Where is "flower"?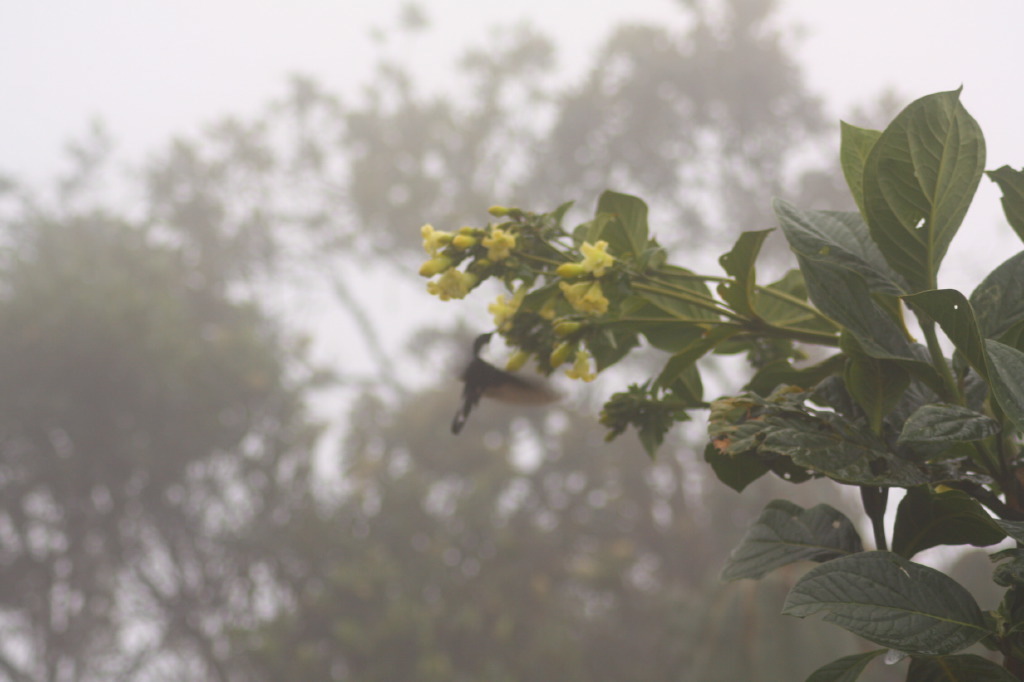
detection(422, 268, 484, 300).
